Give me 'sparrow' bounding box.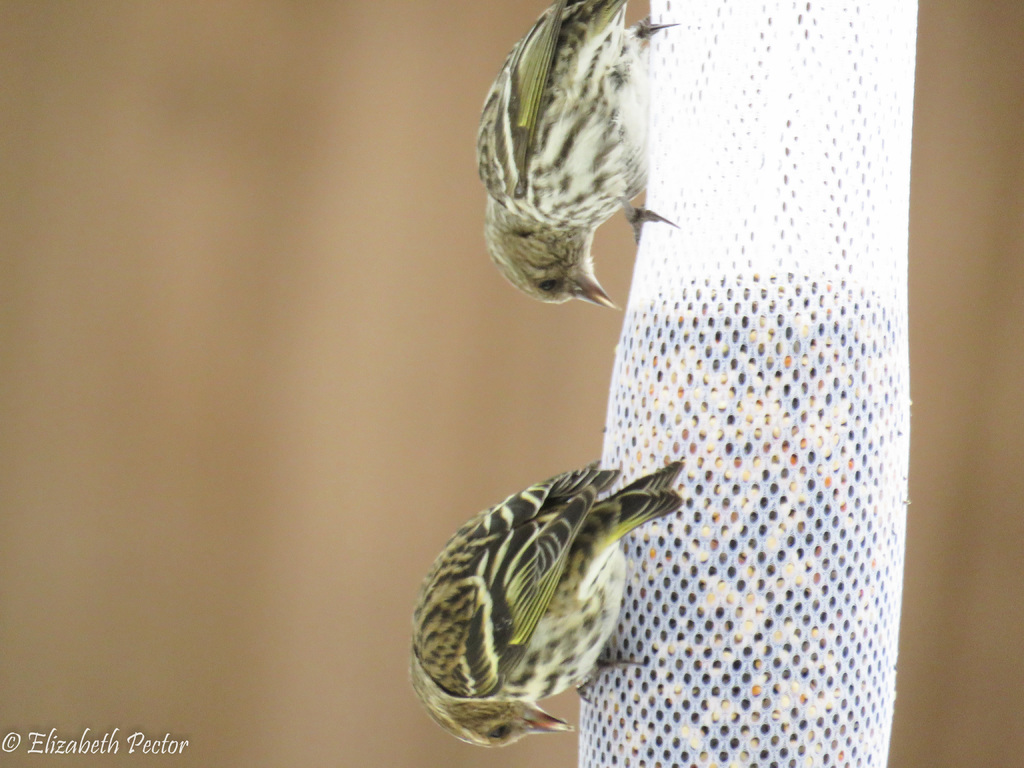
(403,454,682,751).
